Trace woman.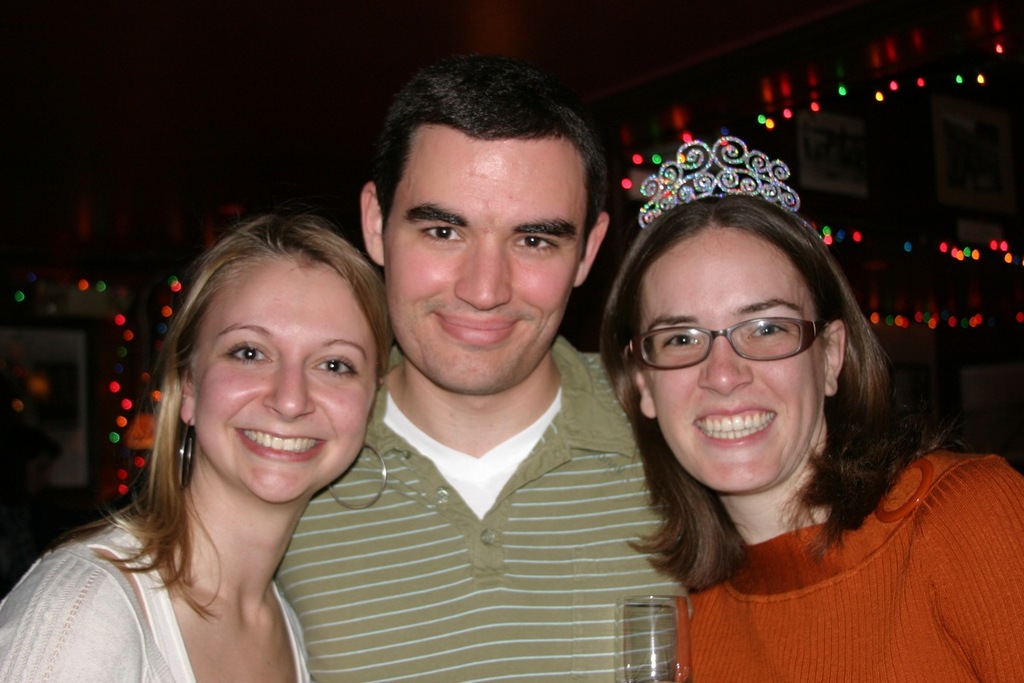
Traced to l=596, t=135, r=1023, b=682.
